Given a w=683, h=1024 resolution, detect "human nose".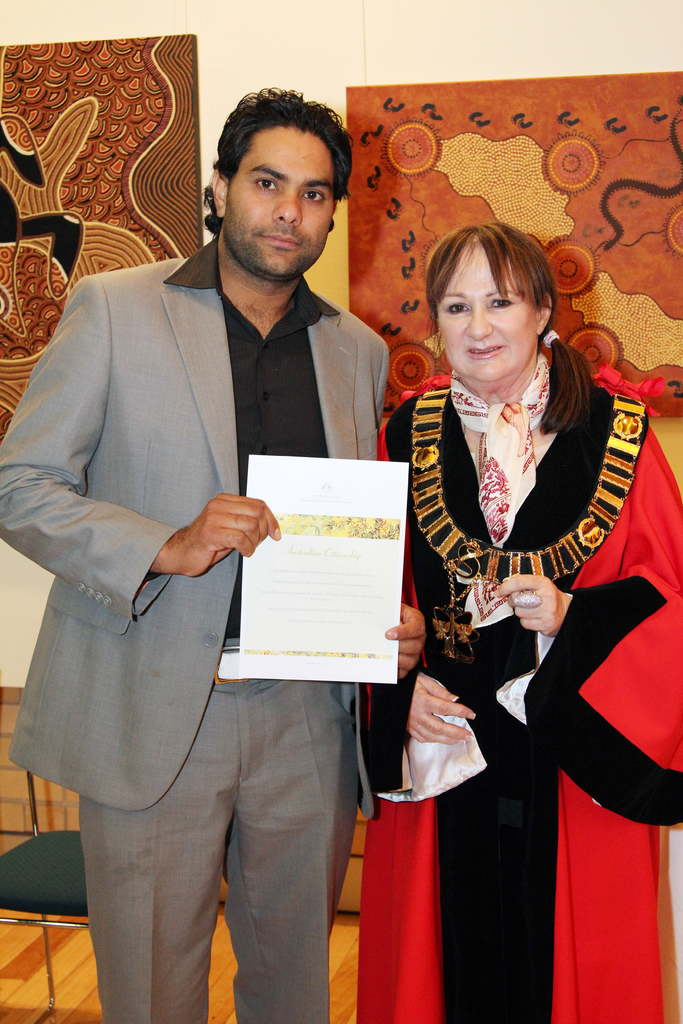
BBox(270, 189, 301, 227).
